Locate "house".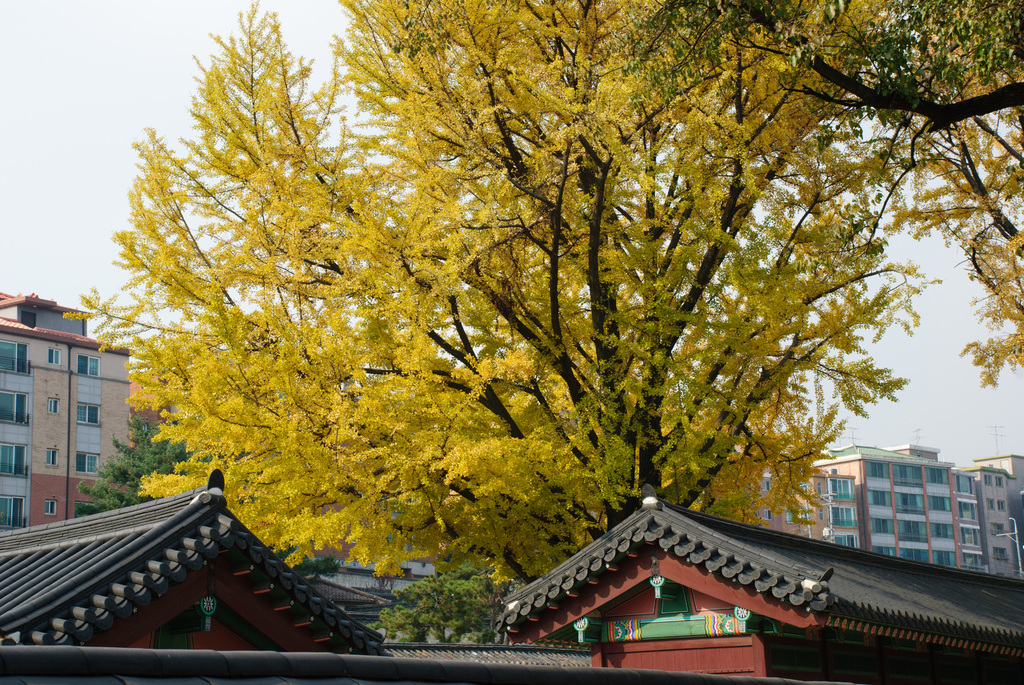
Bounding box: Rect(692, 433, 1023, 577).
